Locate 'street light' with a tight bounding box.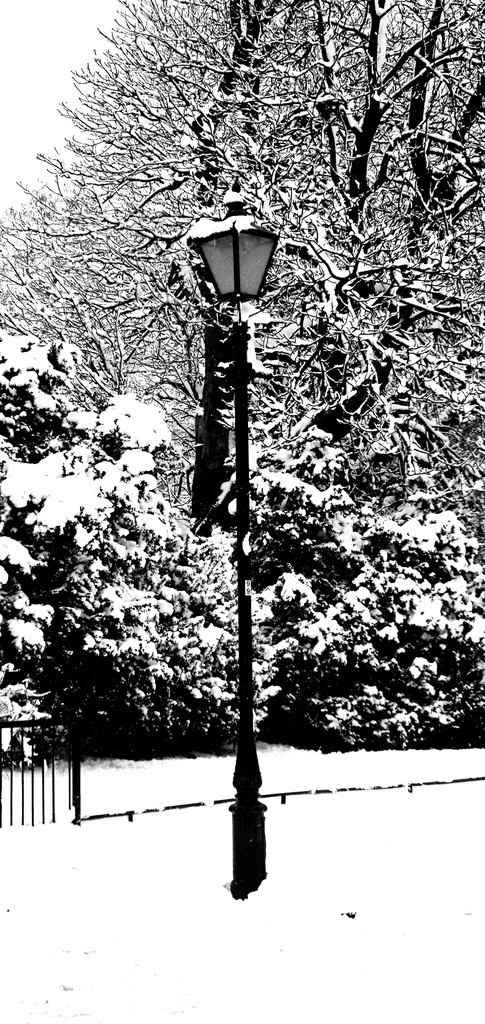
detection(166, 182, 290, 501).
